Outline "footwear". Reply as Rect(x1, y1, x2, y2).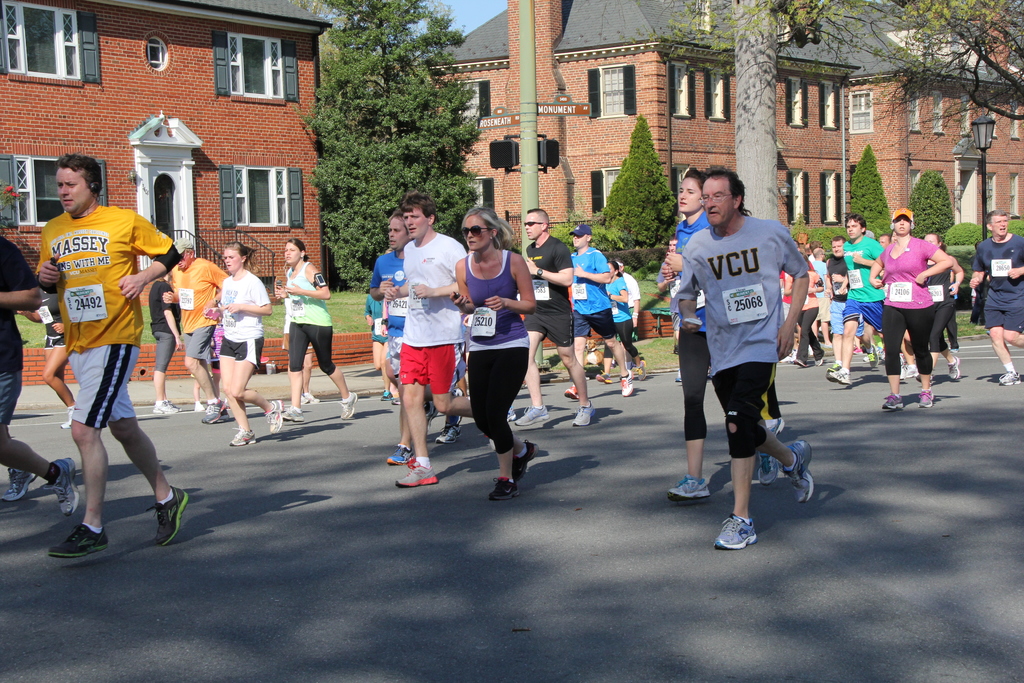
Rect(917, 388, 936, 411).
